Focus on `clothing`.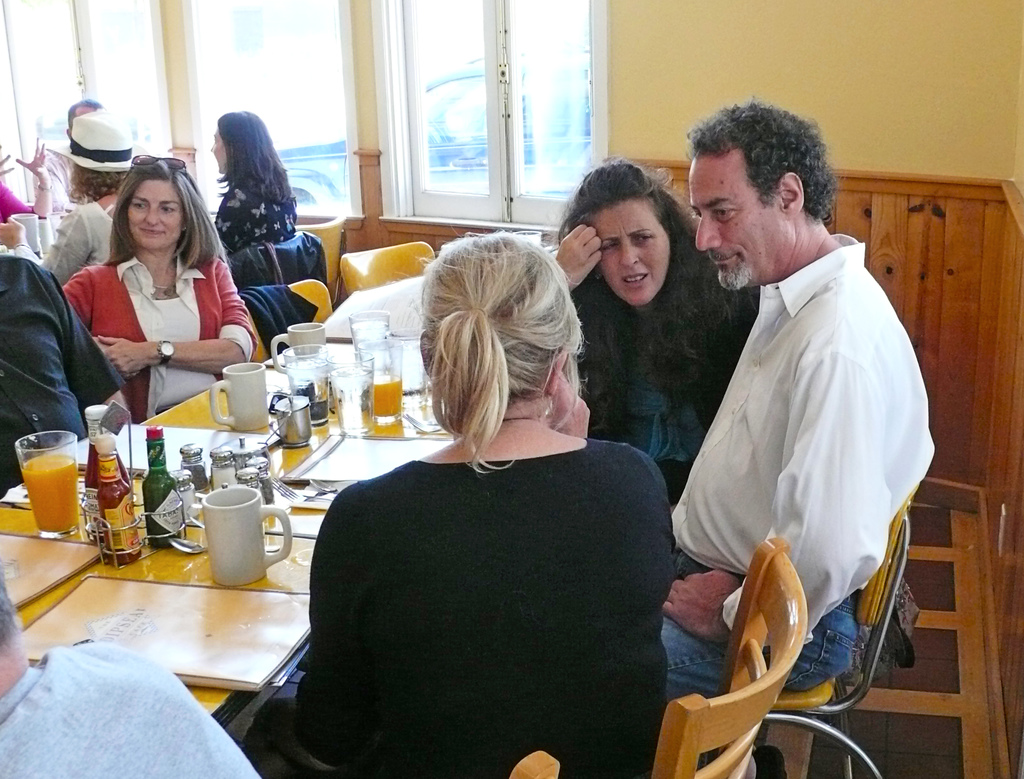
Focused at (16,207,118,285).
